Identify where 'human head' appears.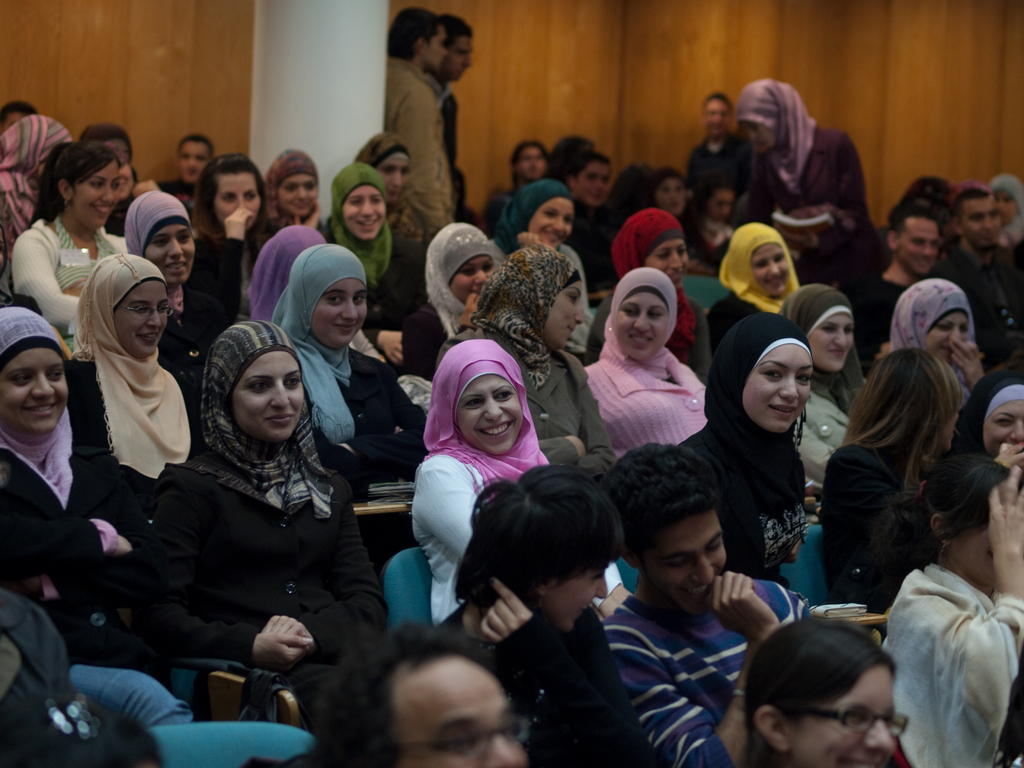
Appears at [700,94,737,142].
